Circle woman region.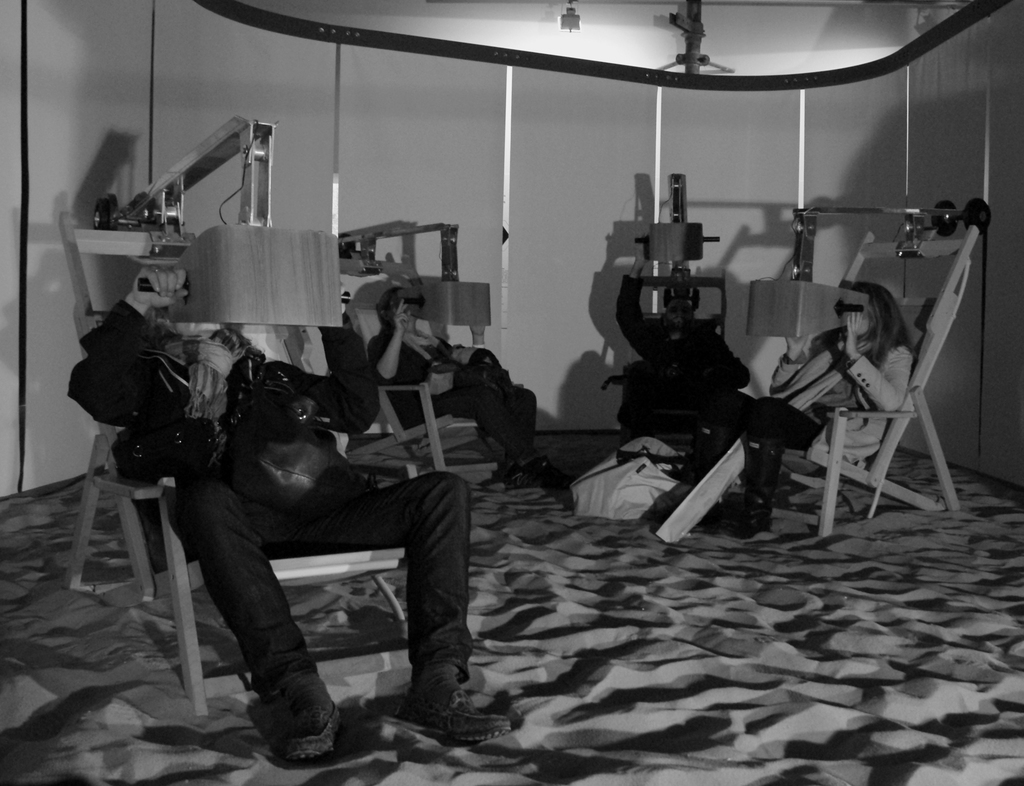
Region: box=[52, 256, 537, 778].
